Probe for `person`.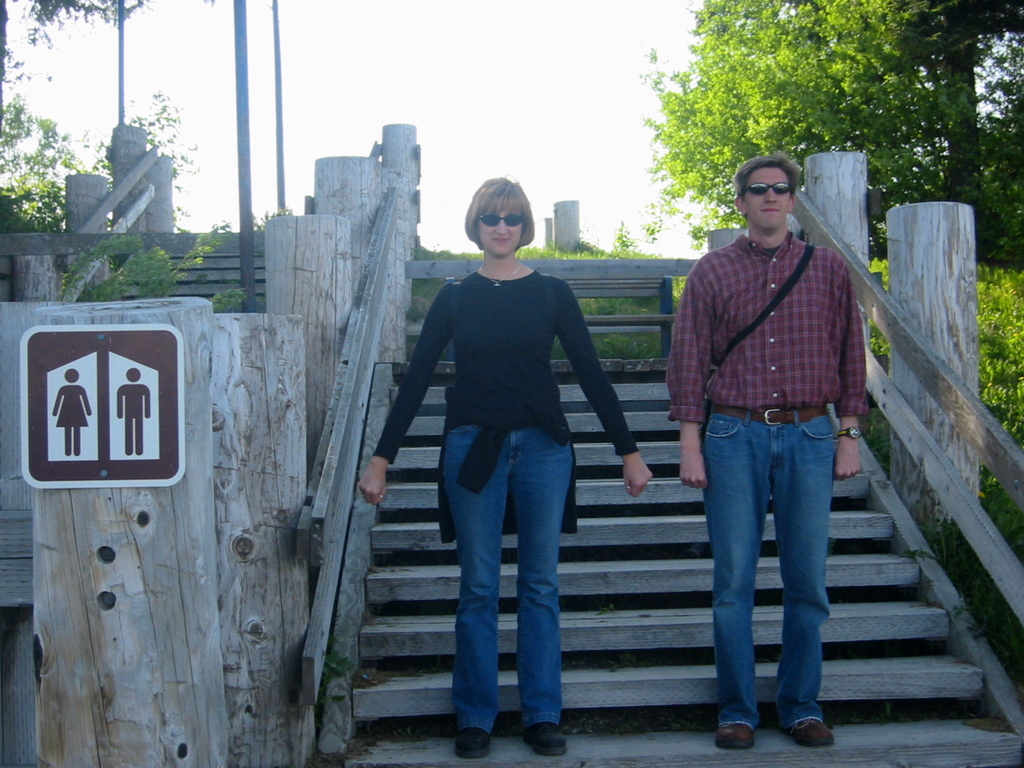
Probe result: <region>668, 156, 858, 750</region>.
